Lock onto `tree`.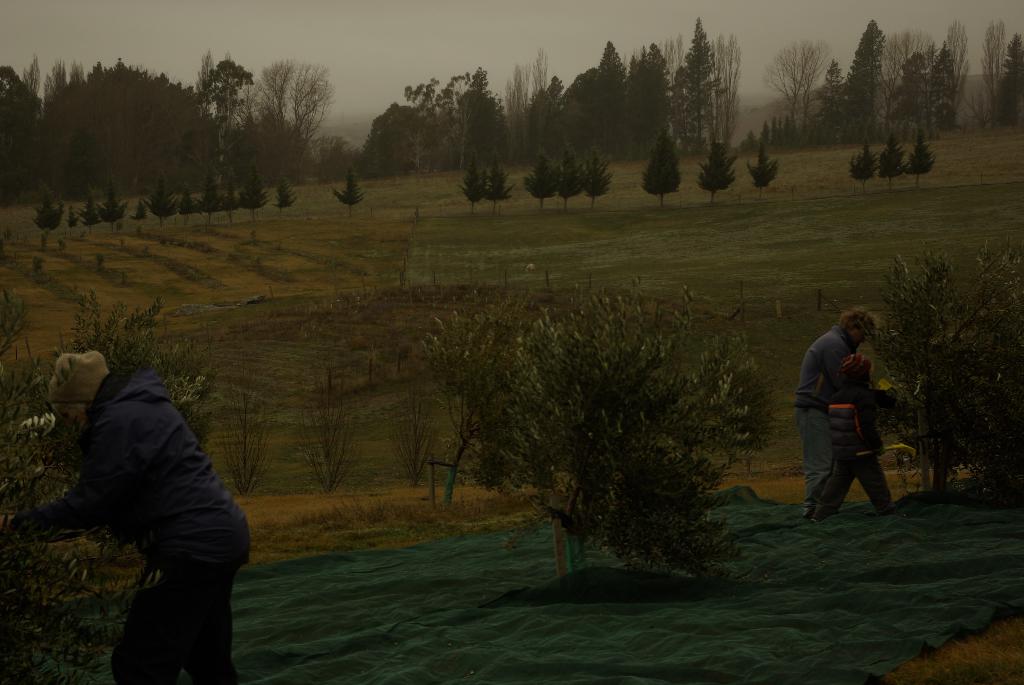
Locked: BBox(273, 178, 296, 220).
